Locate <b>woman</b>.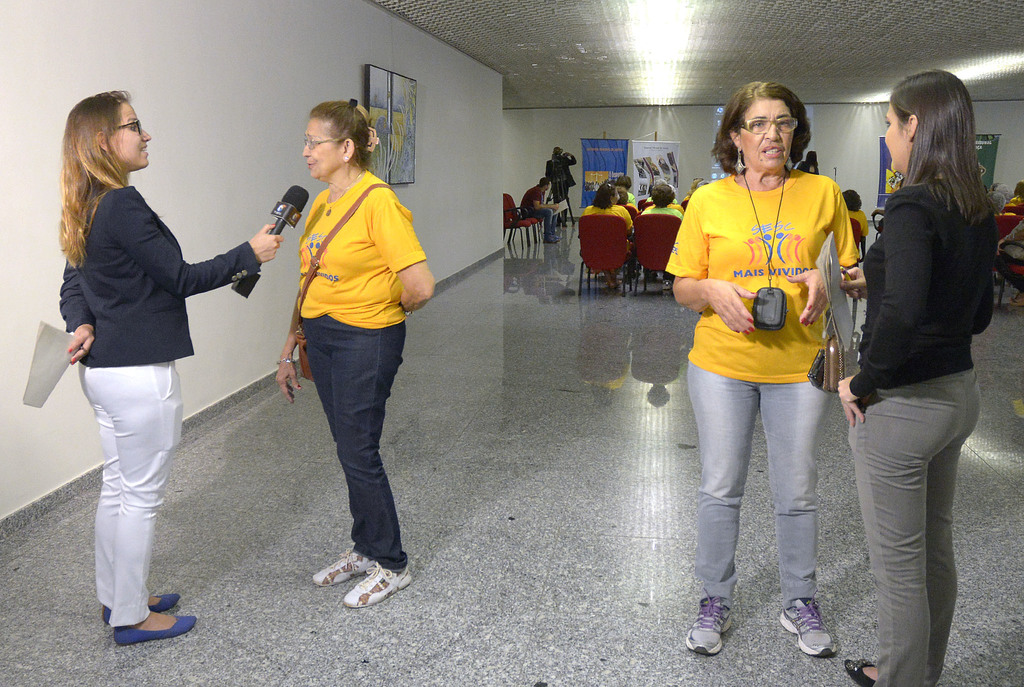
Bounding box: 274/98/431/607.
